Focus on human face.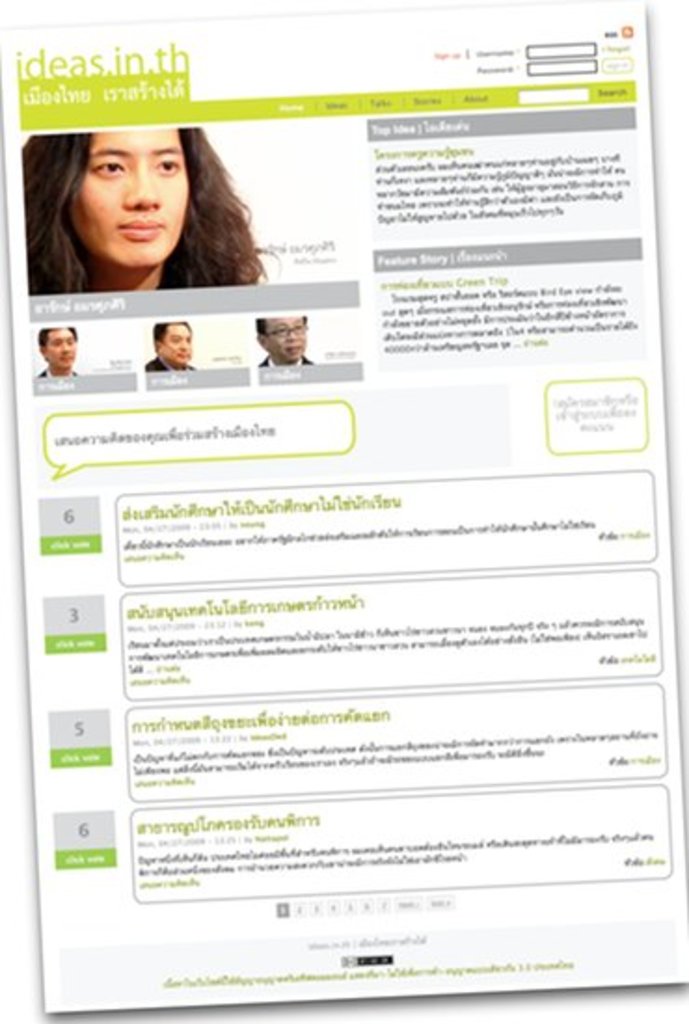
Focused at 266,315,305,363.
